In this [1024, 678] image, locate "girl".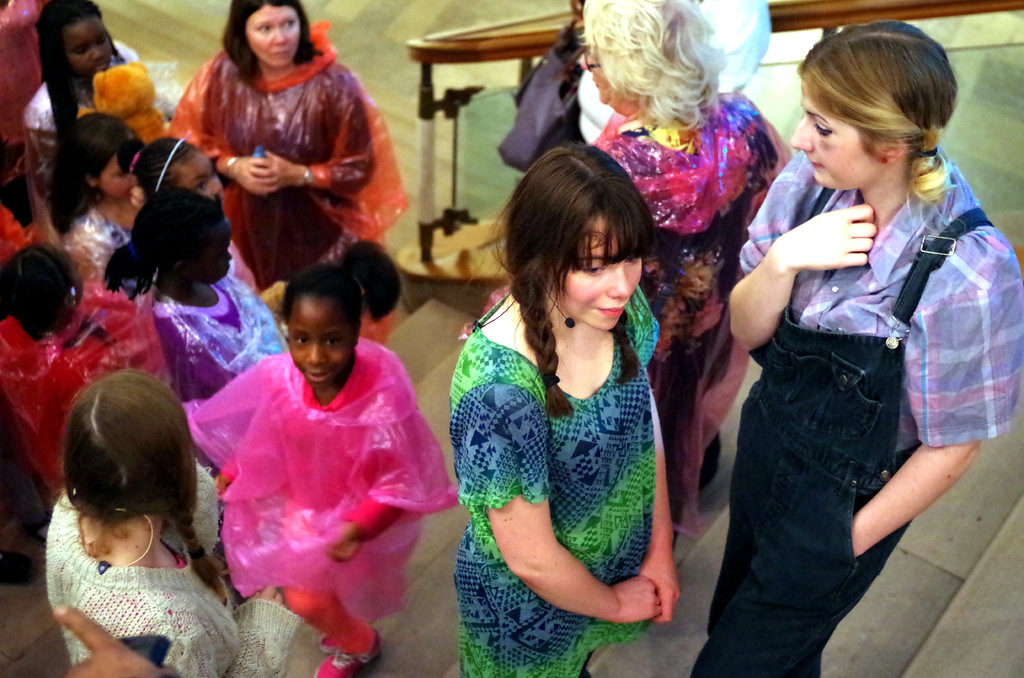
Bounding box: (left=45, top=113, right=165, bottom=273).
